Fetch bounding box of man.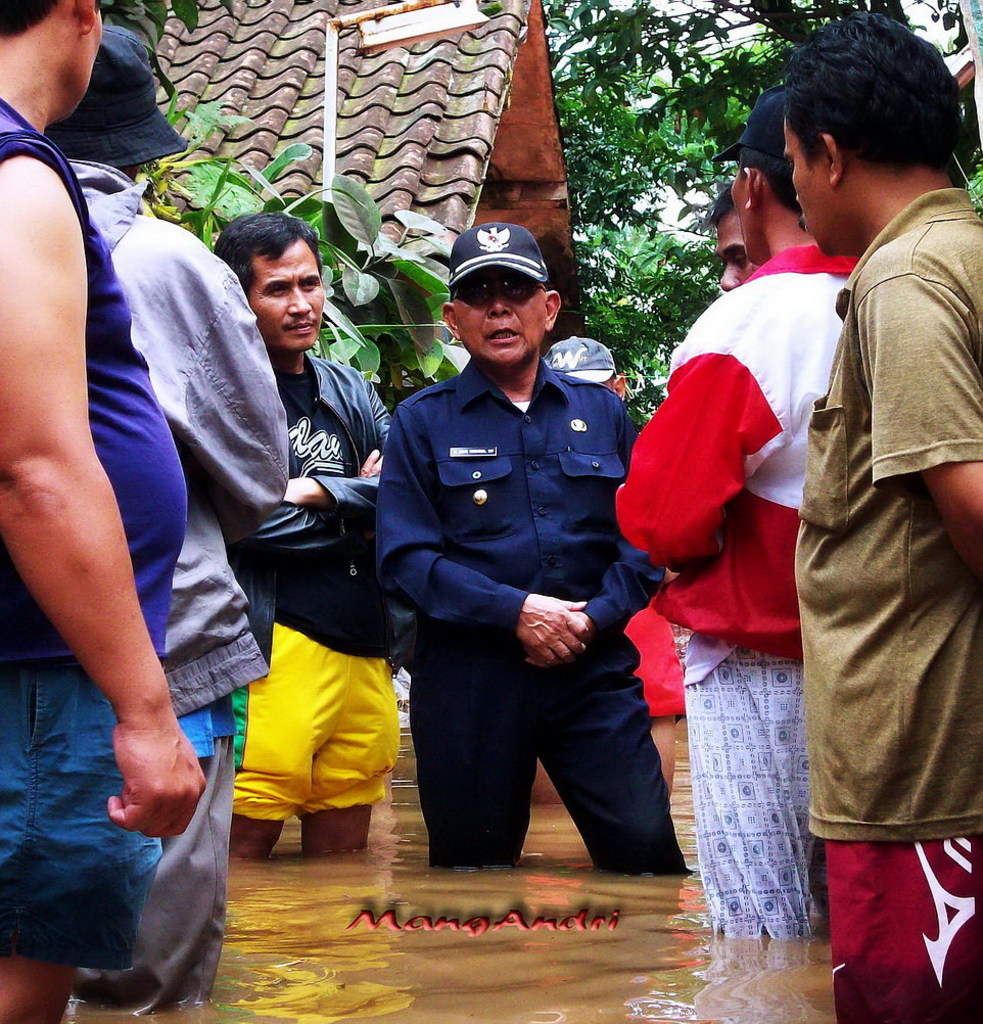
Bbox: region(610, 90, 855, 934).
